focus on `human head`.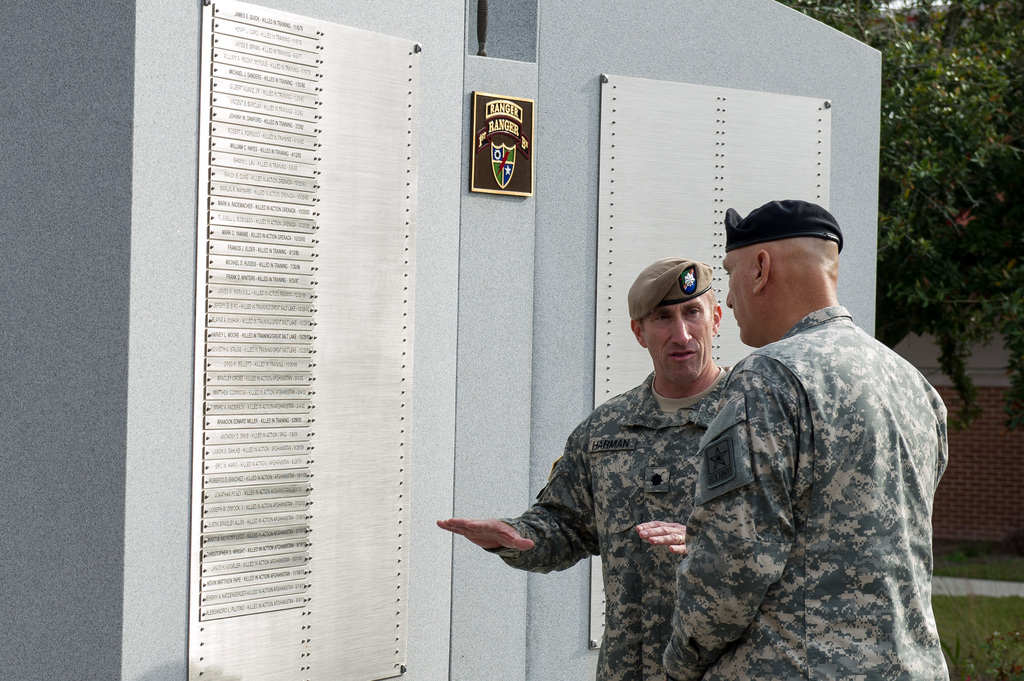
Focused at x1=626, y1=254, x2=724, y2=388.
